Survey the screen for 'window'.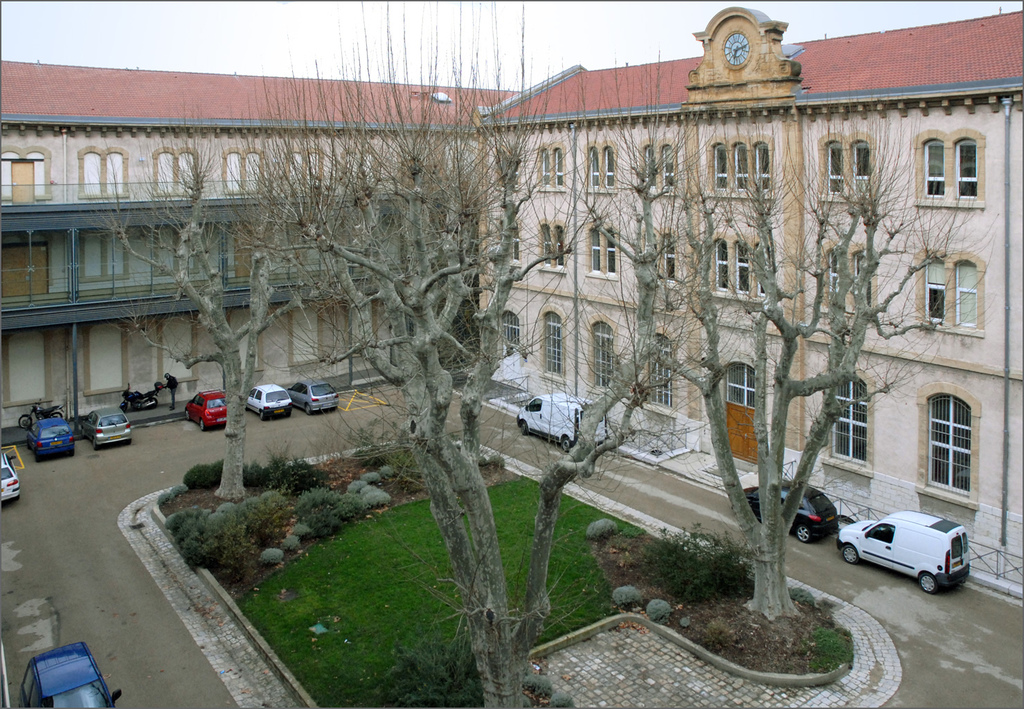
Survey found: x1=73, y1=228, x2=130, y2=285.
